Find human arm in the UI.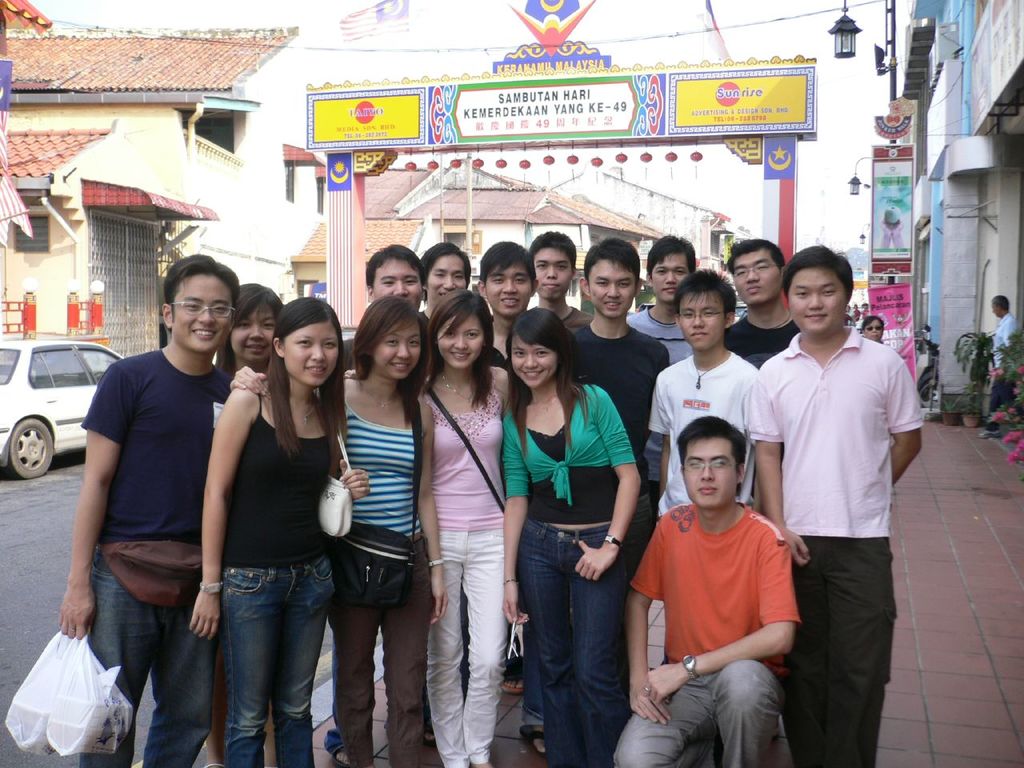
UI element at locate(748, 382, 810, 566).
